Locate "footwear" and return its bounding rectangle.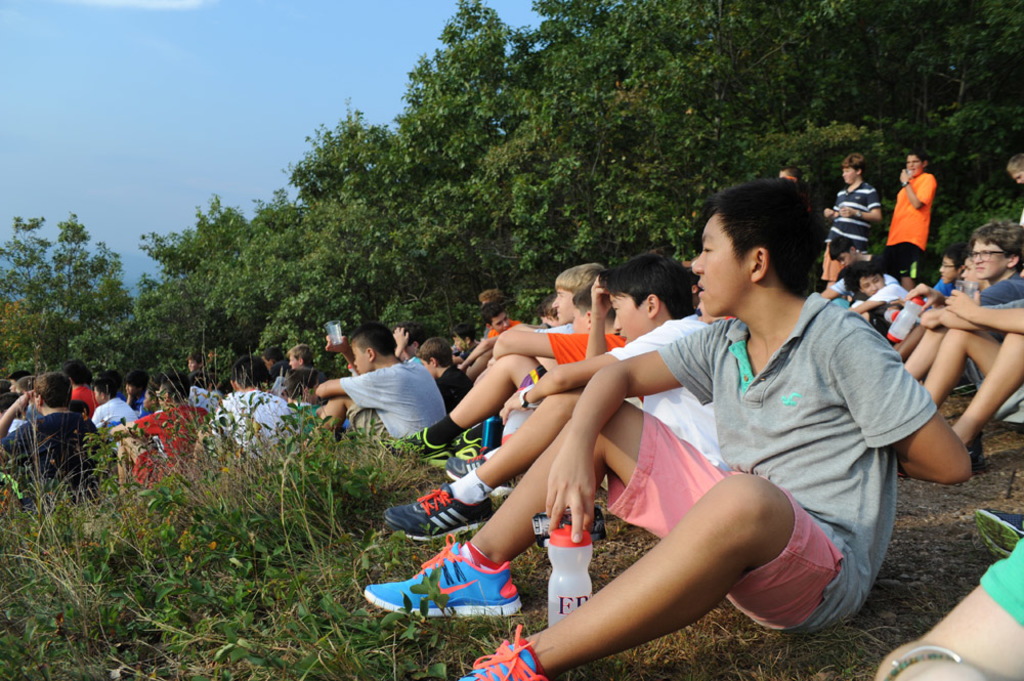
detection(387, 427, 442, 464).
